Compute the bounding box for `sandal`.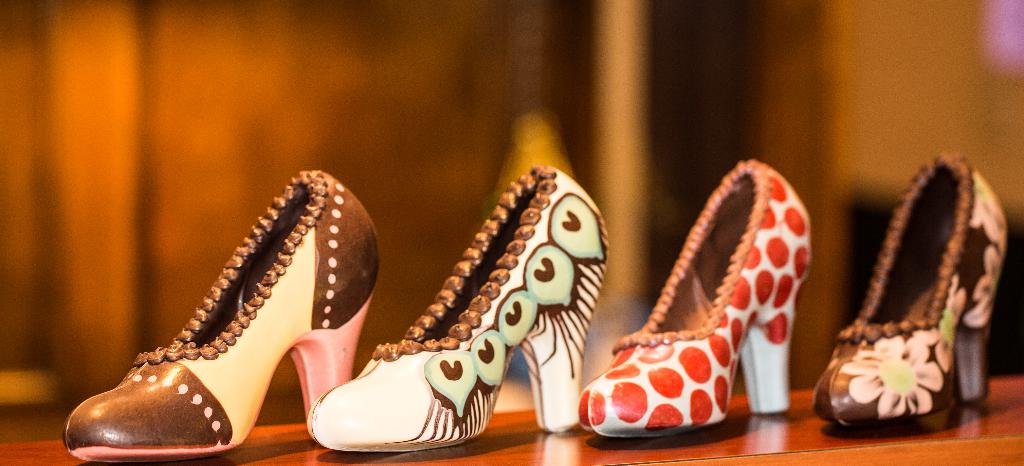
x1=65 y1=165 x2=378 y2=460.
